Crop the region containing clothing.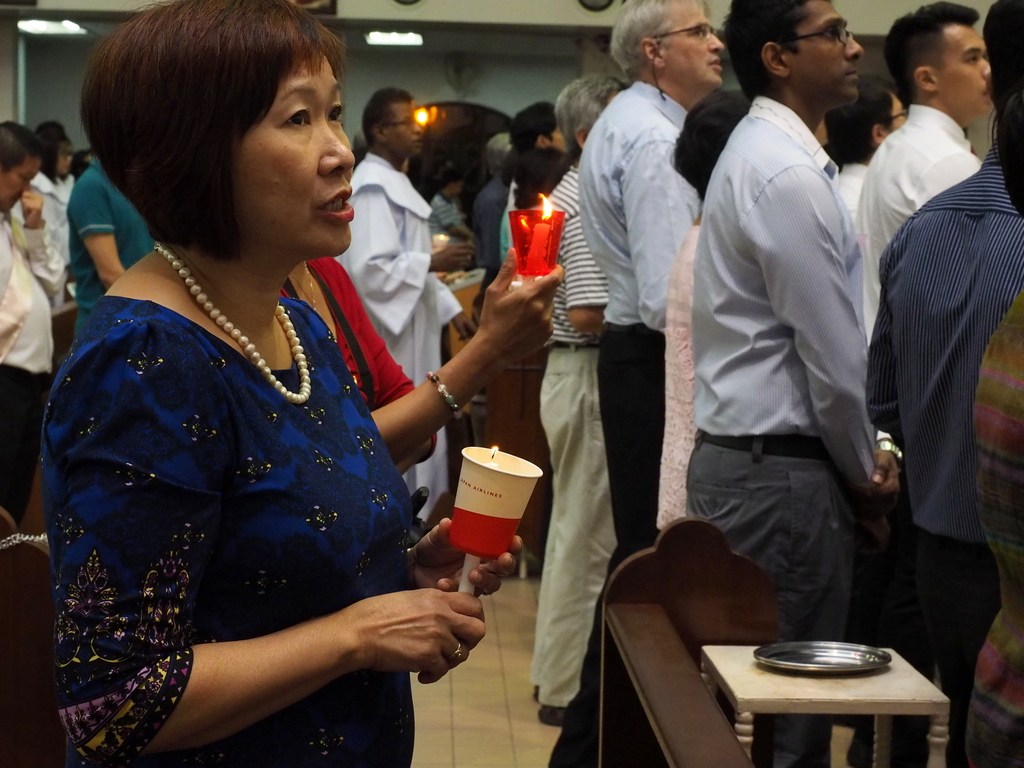
Crop region: BBox(465, 162, 518, 302).
